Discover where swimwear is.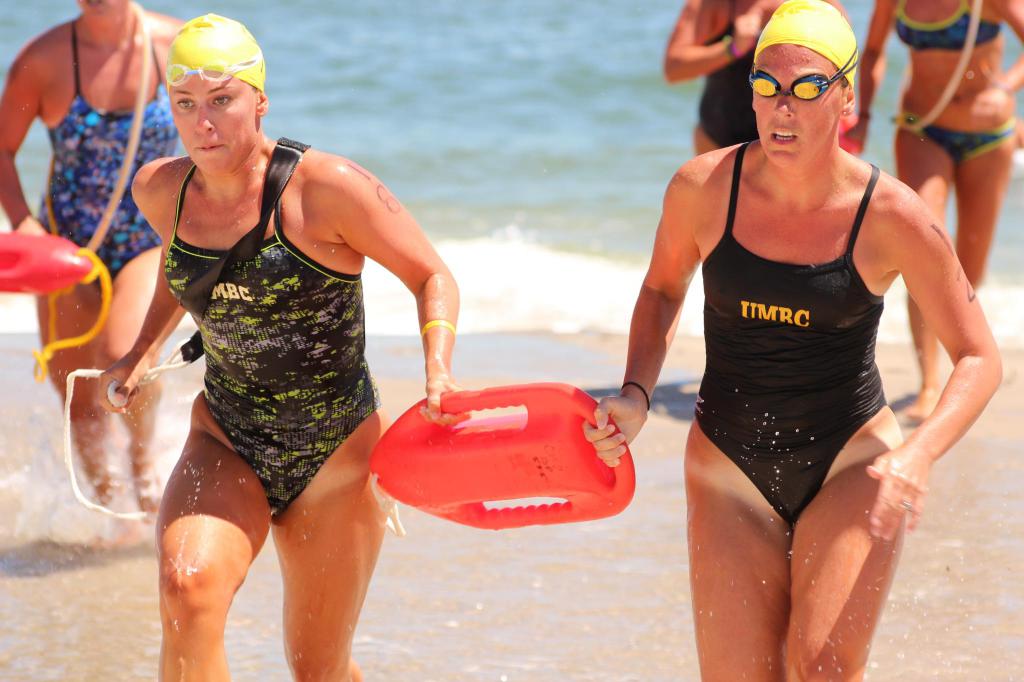
Discovered at [x1=698, y1=1, x2=760, y2=148].
